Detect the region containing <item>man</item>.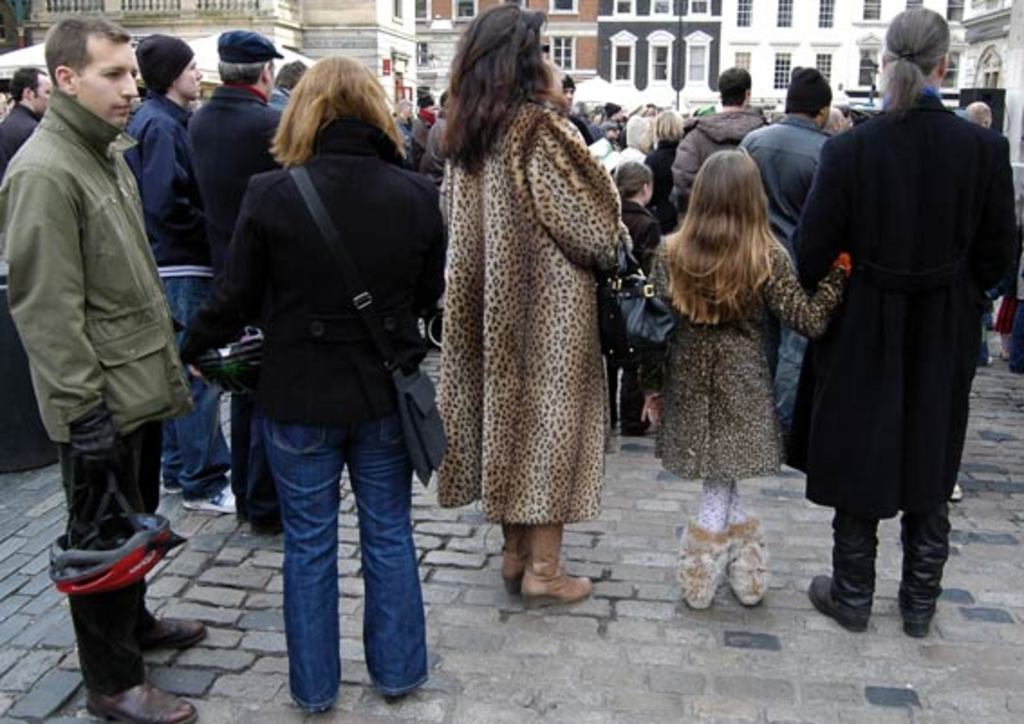
<box>670,60,769,227</box>.
